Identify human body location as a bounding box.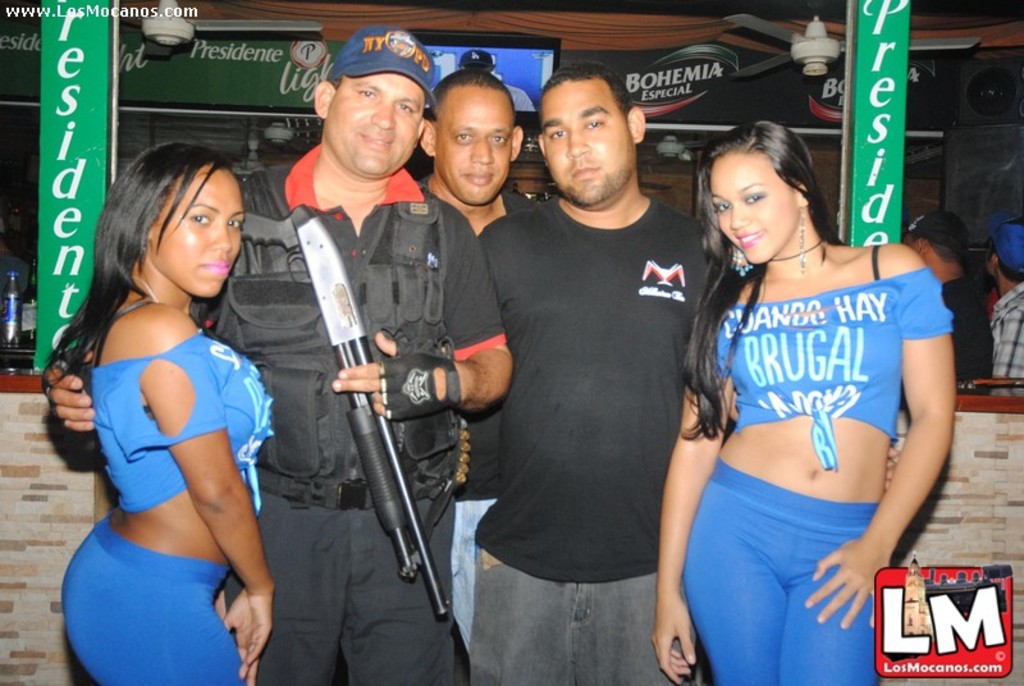
x1=672, y1=148, x2=965, y2=668.
